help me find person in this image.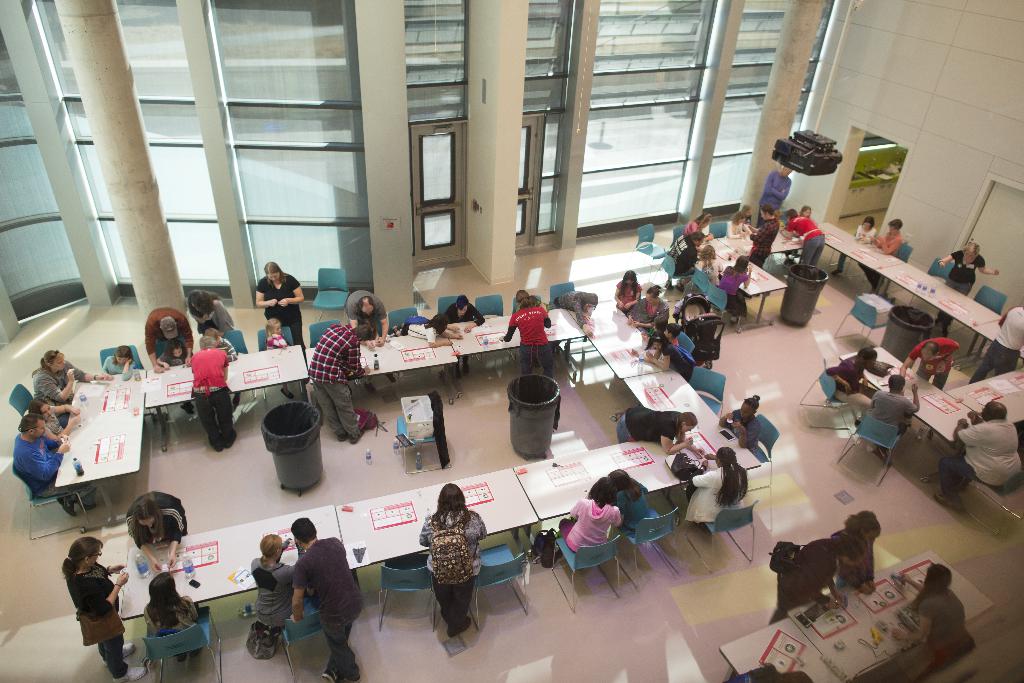
Found it: detection(746, 205, 781, 277).
